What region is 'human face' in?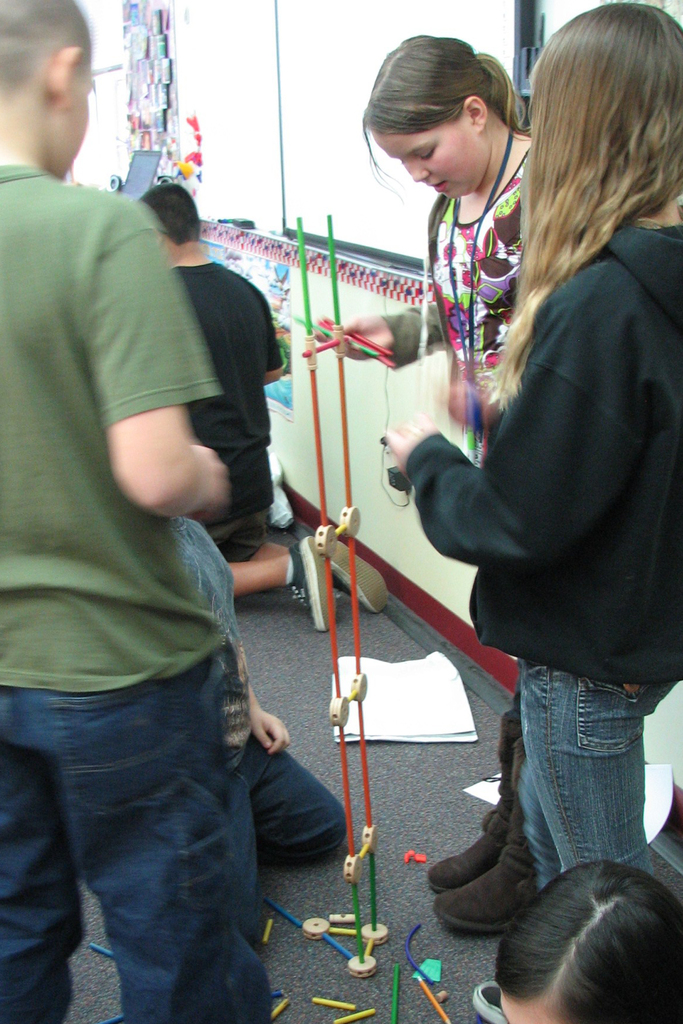
region(375, 115, 481, 200).
